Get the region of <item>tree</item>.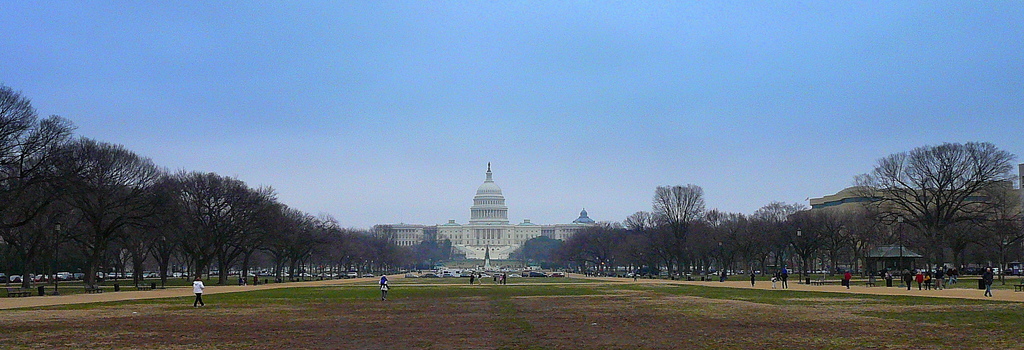
left=42, top=135, right=172, bottom=294.
